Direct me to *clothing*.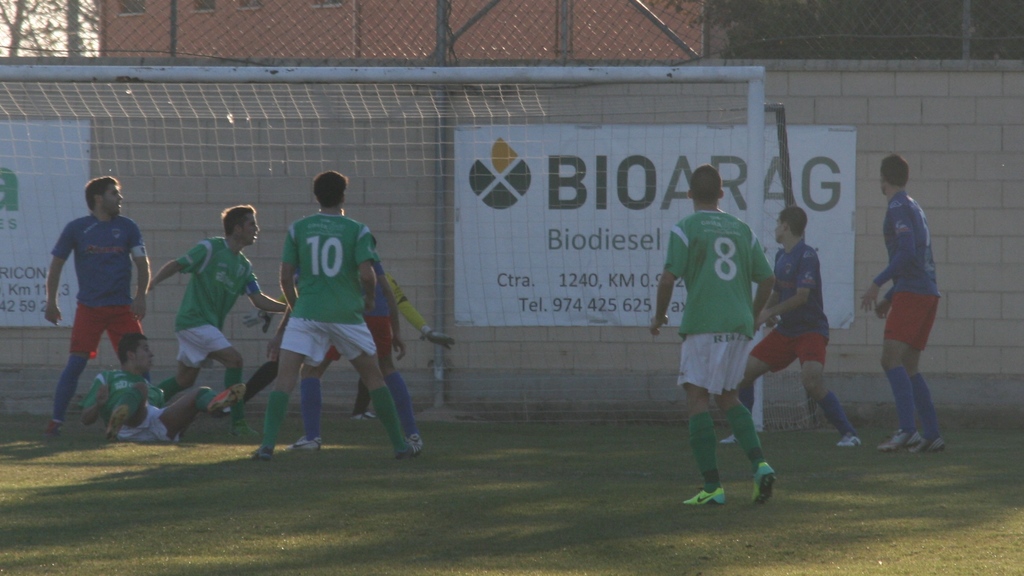
Direction: select_region(173, 236, 268, 371).
